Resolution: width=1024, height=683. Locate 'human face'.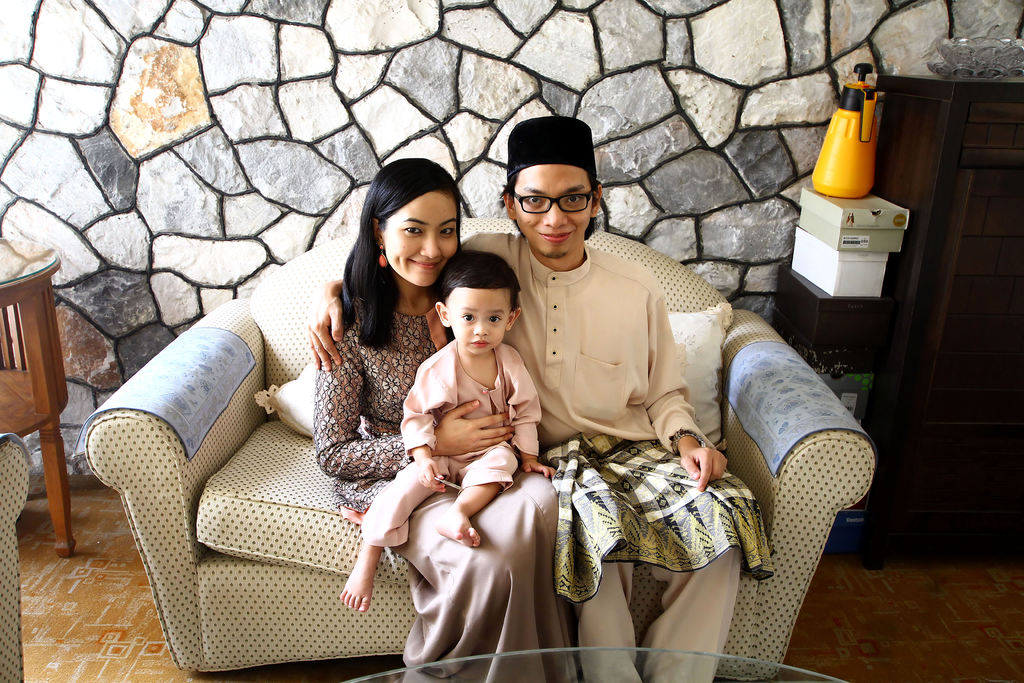
box=[510, 167, 585, 257].
